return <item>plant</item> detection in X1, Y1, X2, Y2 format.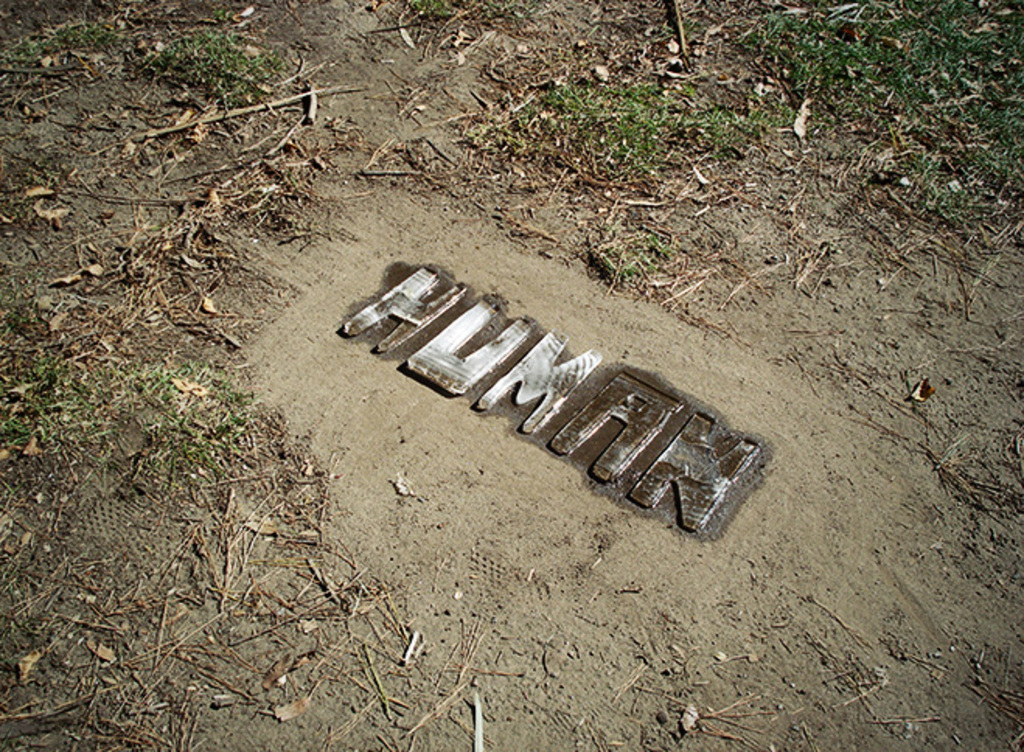
126, 435, 214, 486.
